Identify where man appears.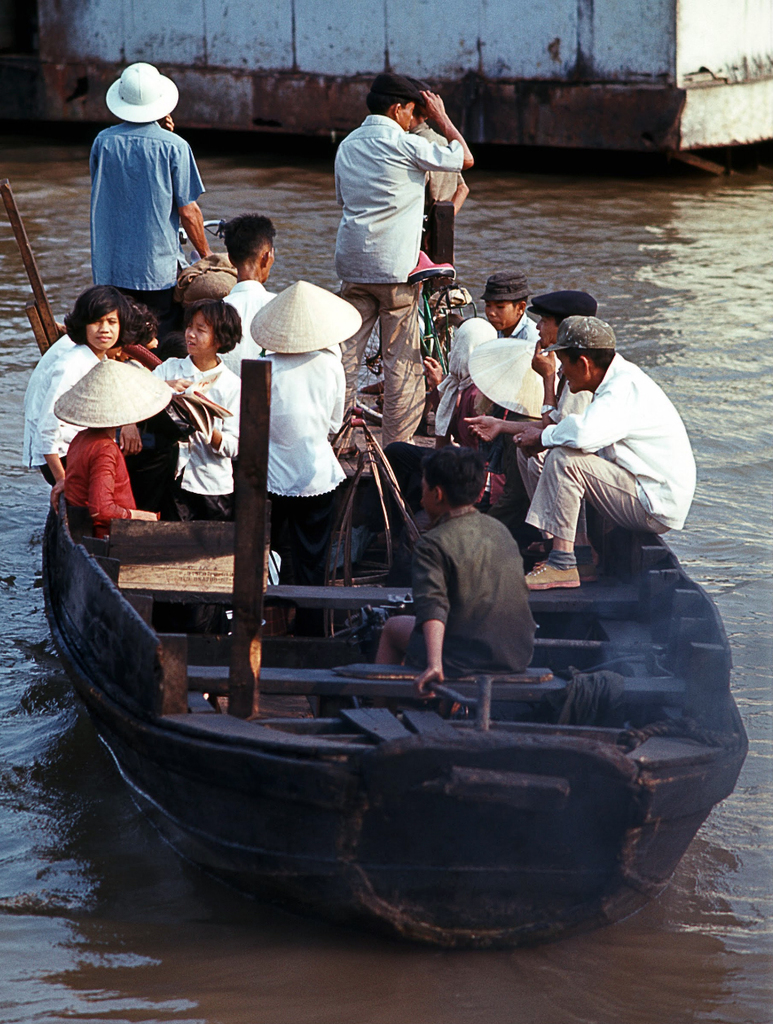
Appears at pyautogui.locateOnScreen(214, 198, 277, 375).
